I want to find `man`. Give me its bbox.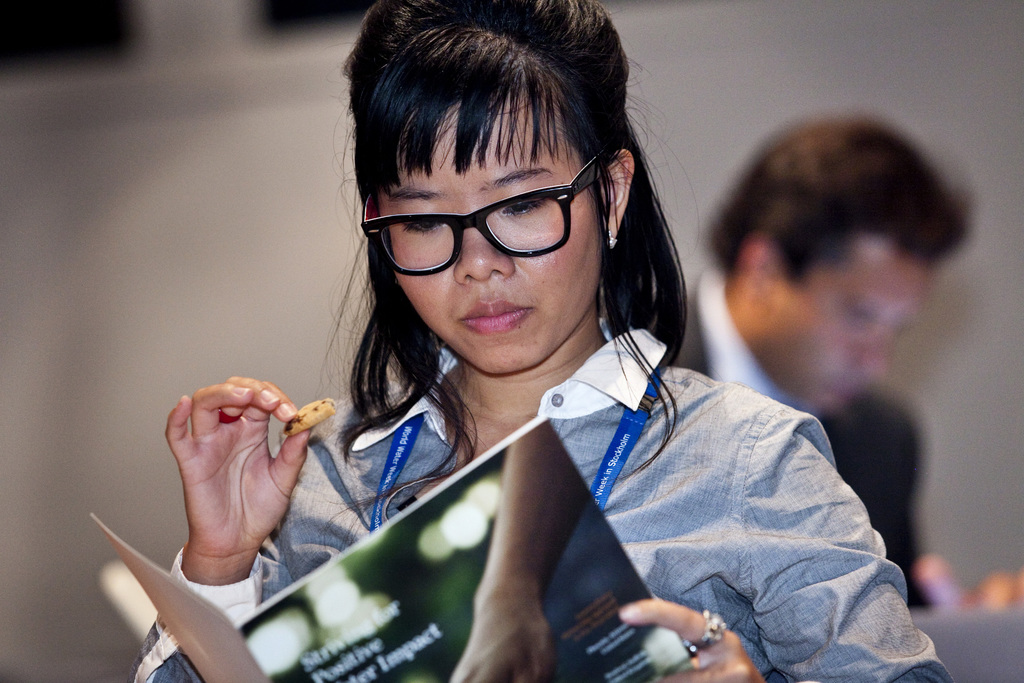
(left=663, top=122, right=1000, bottom=560).
